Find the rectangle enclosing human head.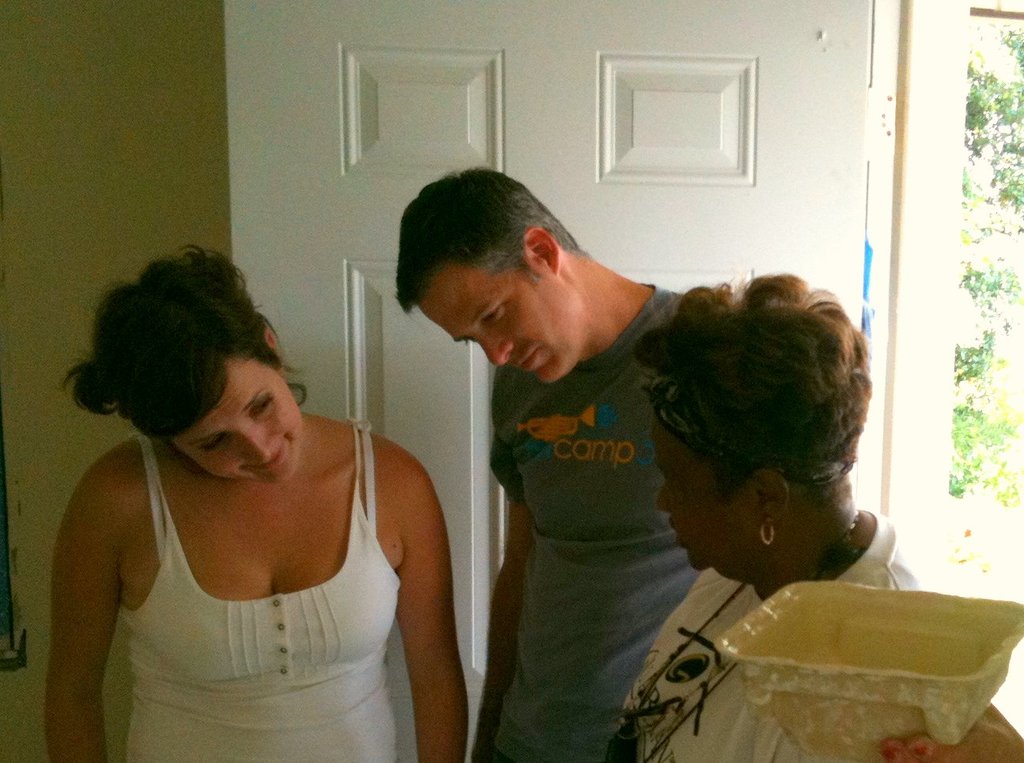
<region>615, 245, 887, 578</region>.
